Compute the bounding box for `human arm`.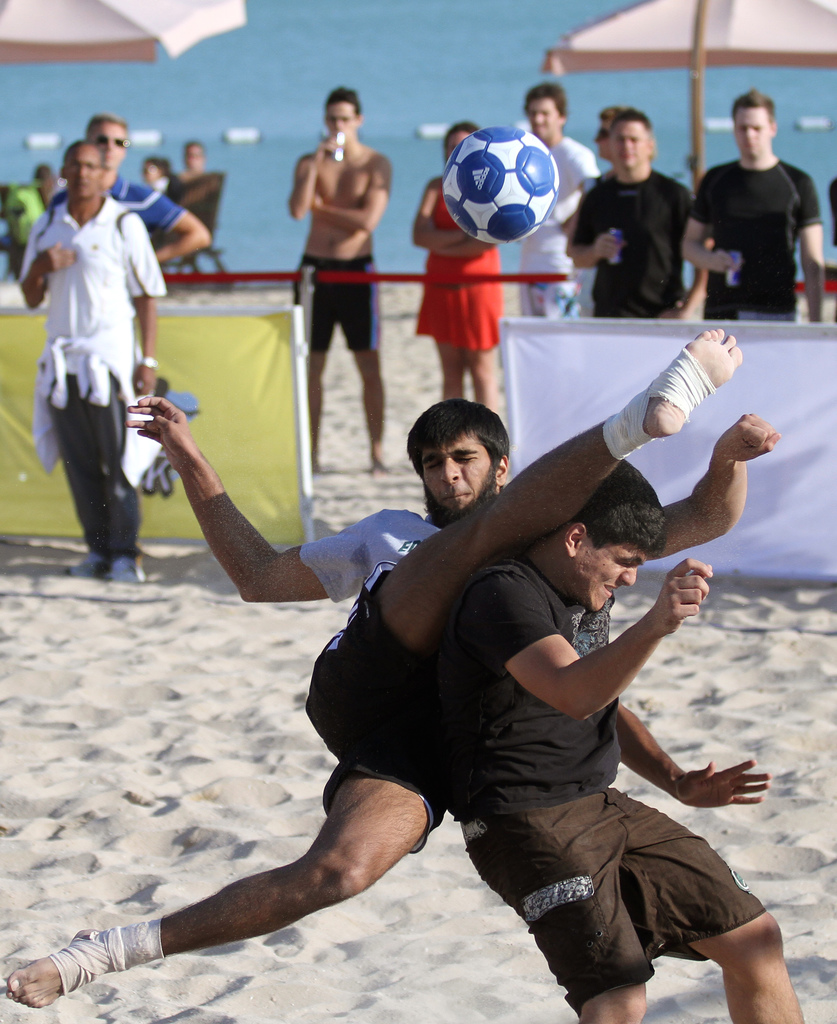
<box>122,245,175,420</box>.
